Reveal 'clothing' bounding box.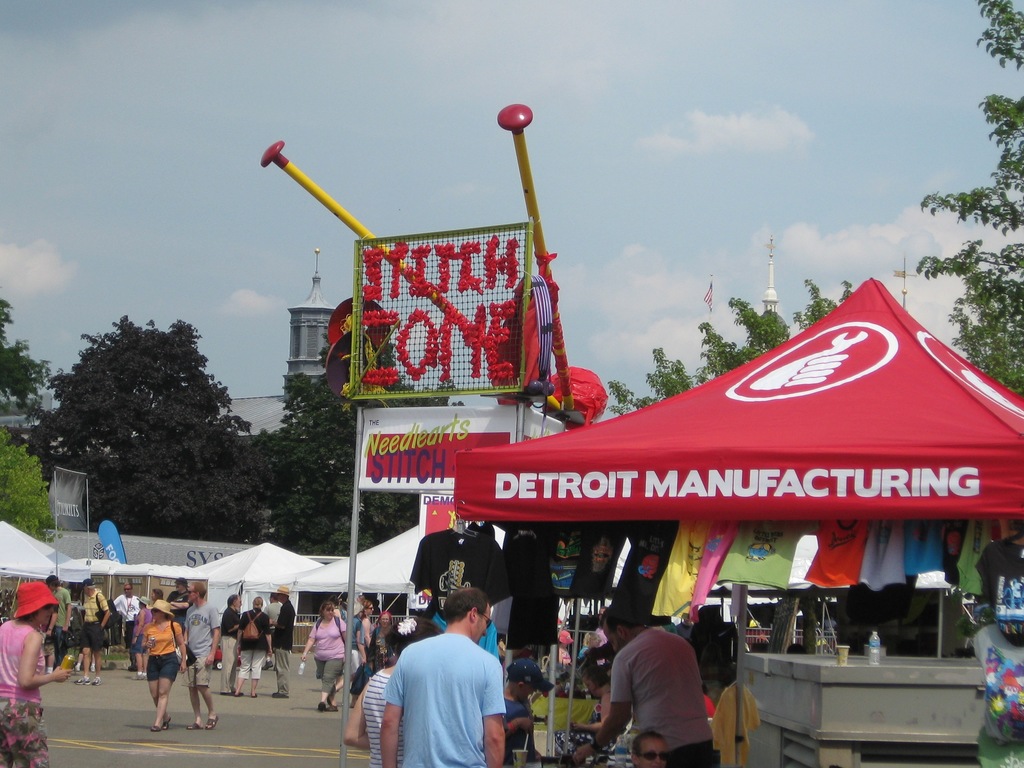
Revealed: [49,588,73,653].
